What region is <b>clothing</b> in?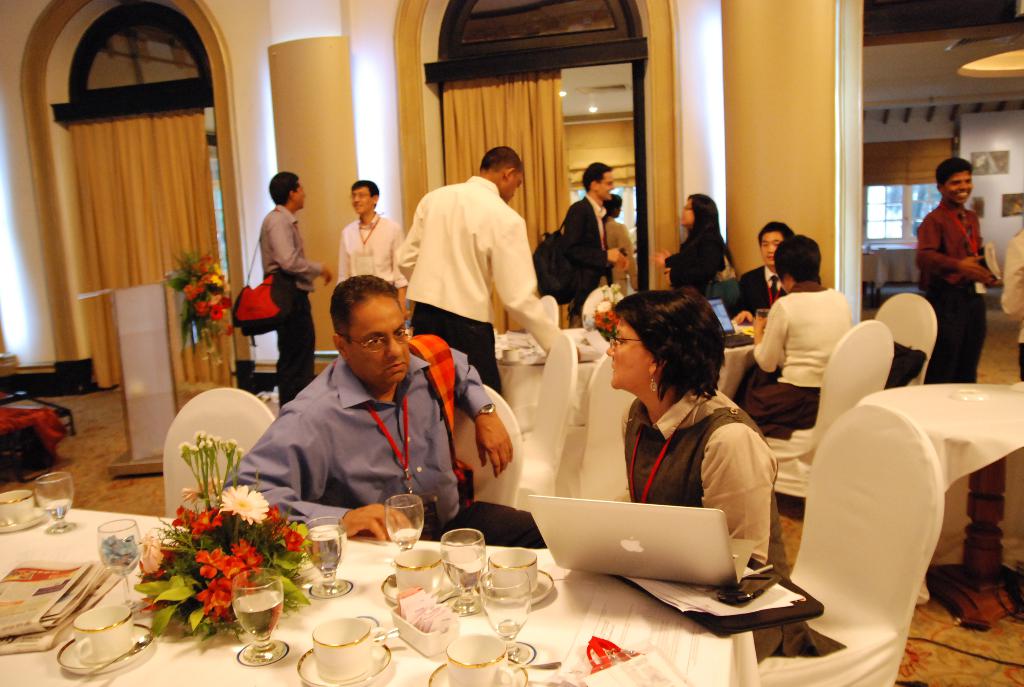
{"x1": 607, "y1": 215, "x2": 637, "y2": 301}.
